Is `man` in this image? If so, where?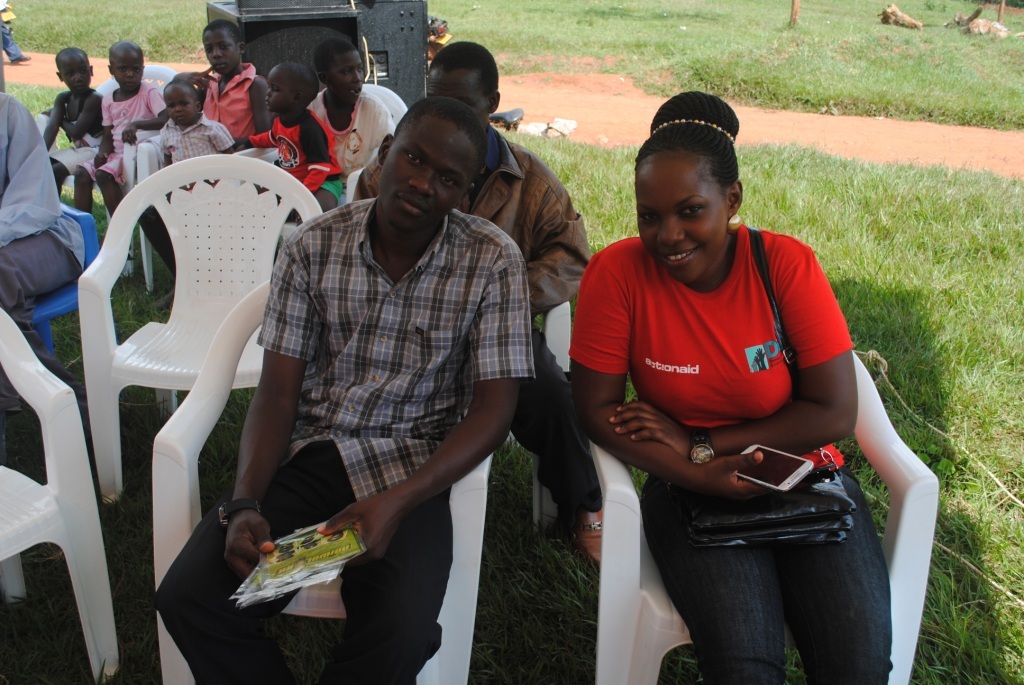
Yes, at {"x1": 351, "y1": 37, "x2": 604, "y2": 555}.
